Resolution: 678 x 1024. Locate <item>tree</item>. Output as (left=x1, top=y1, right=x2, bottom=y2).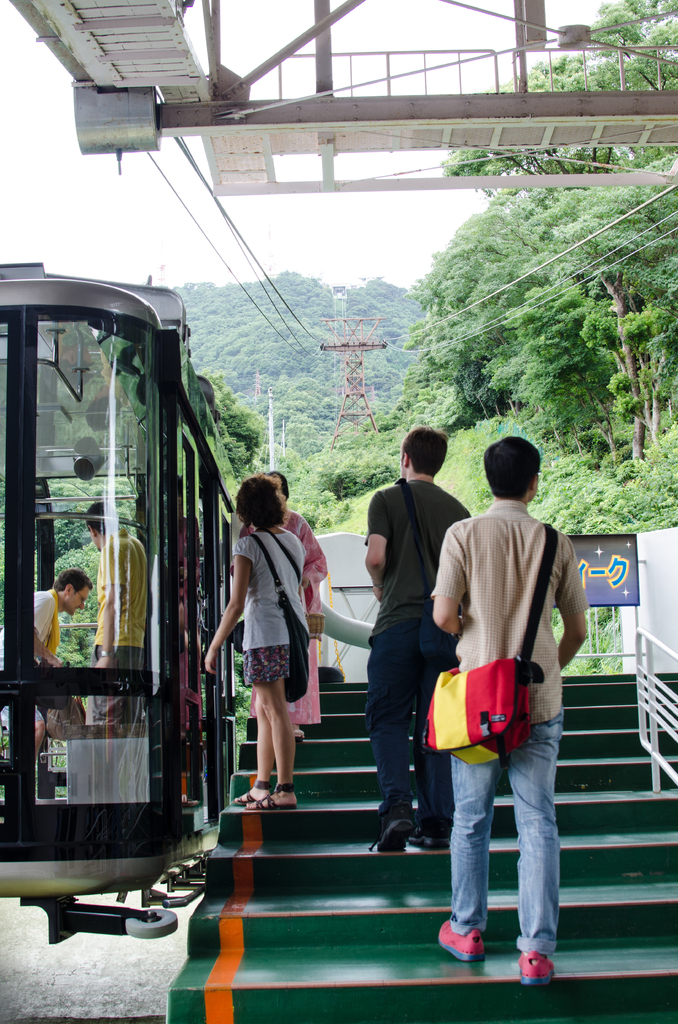
(left=394, top=0, right=677, bottom=464).
